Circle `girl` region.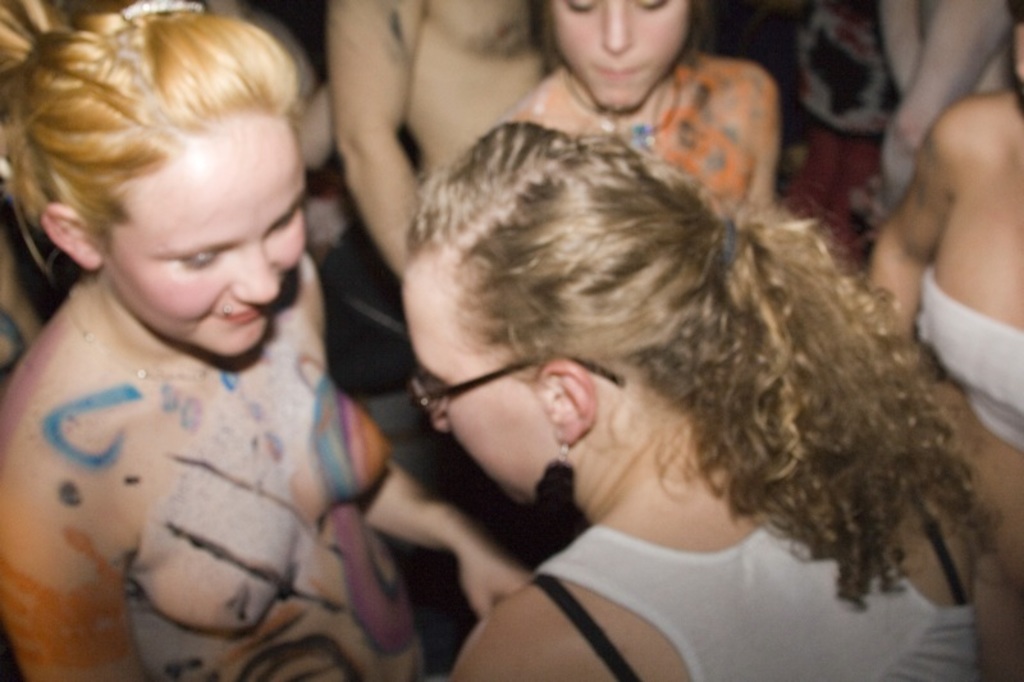
Region: locate(0, 0, 524, 681).
